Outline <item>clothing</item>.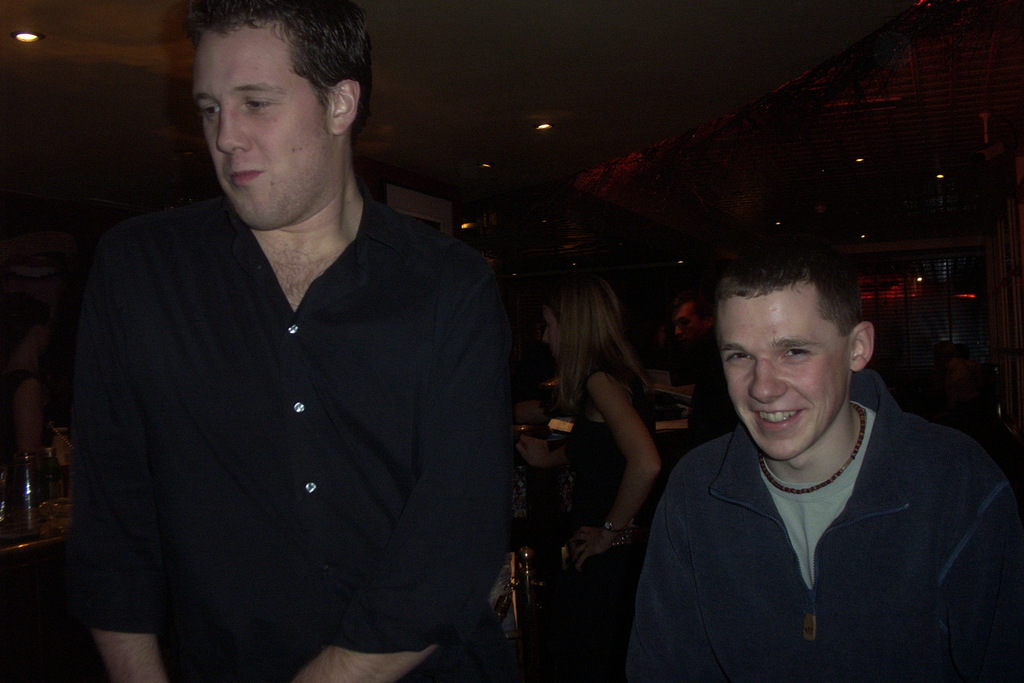
Outline: region(54, 210, 527, 682).
